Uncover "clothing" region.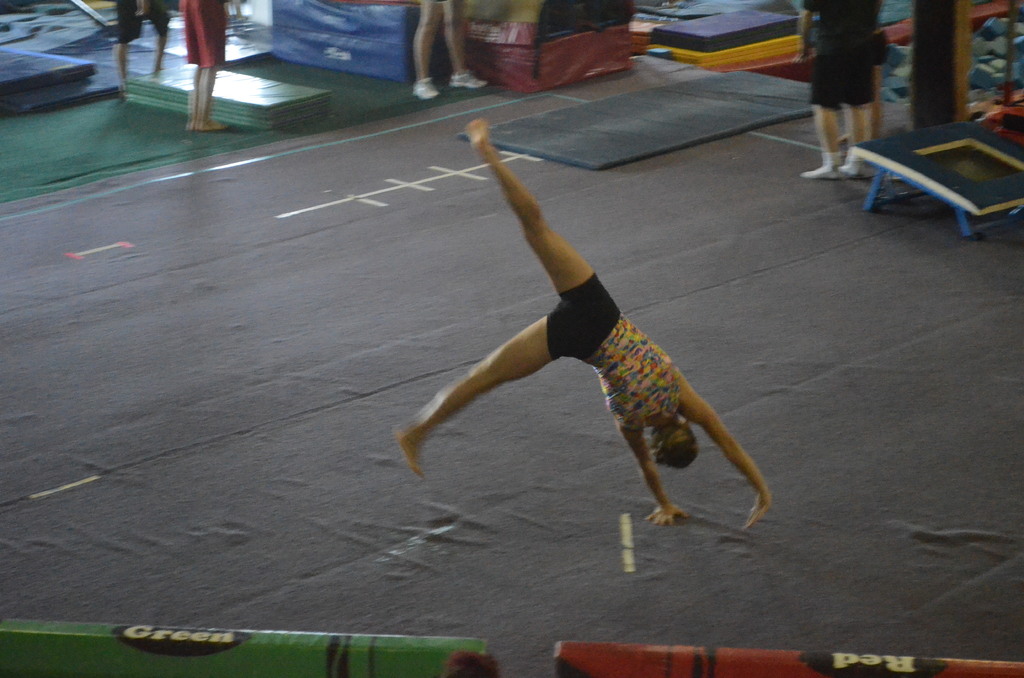
Uncovered: 805, 26, 895, 122.
